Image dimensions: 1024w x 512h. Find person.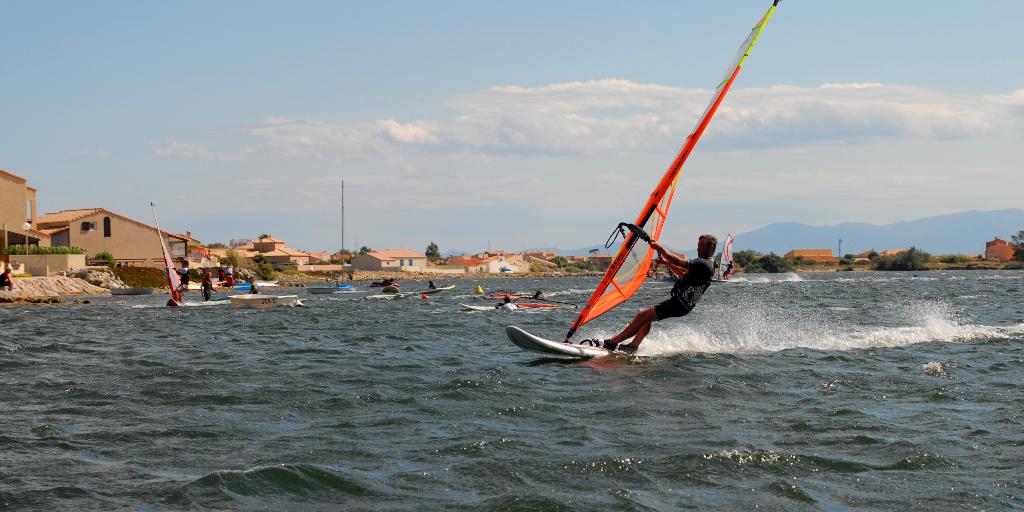
detection(125, 262, 129, 265).
